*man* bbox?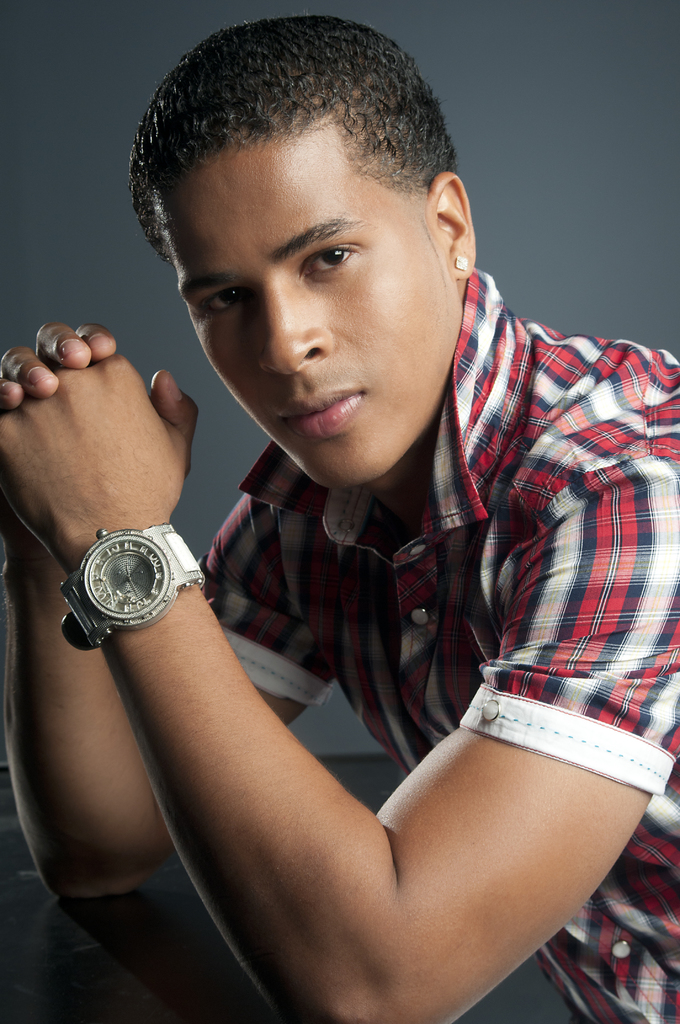
<region>2, 1, 679, 1023</region>
